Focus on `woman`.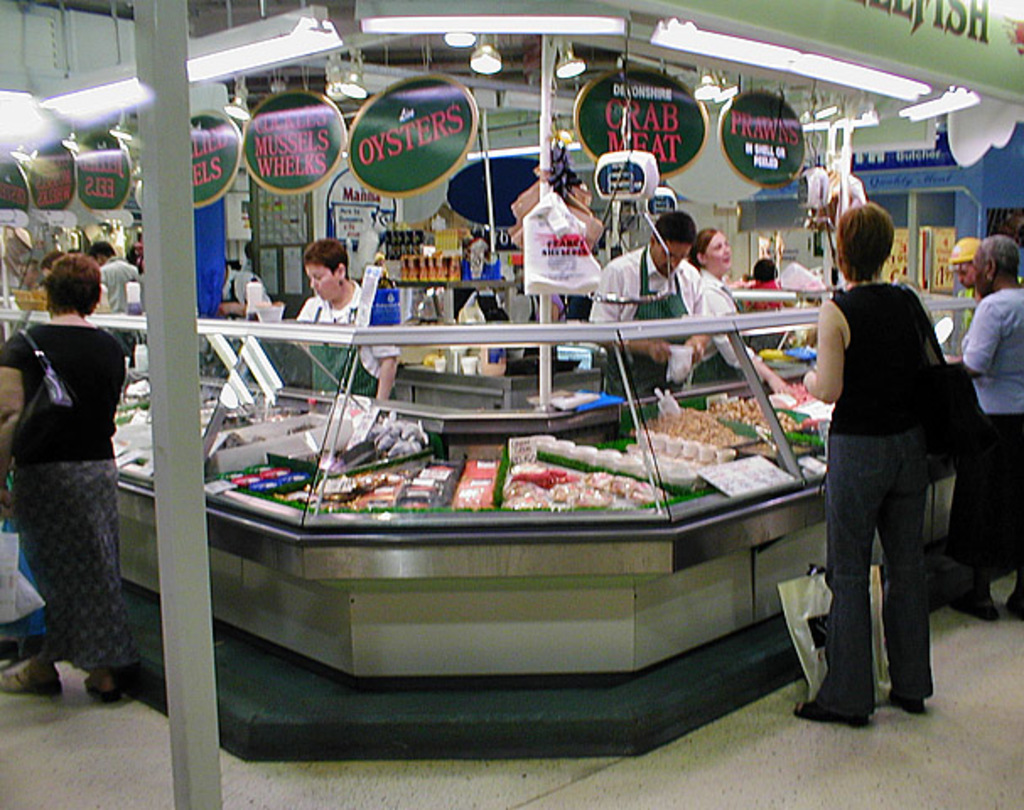
Focused at pyautogui.locateOnScreen(0, 253, 128, 702).
